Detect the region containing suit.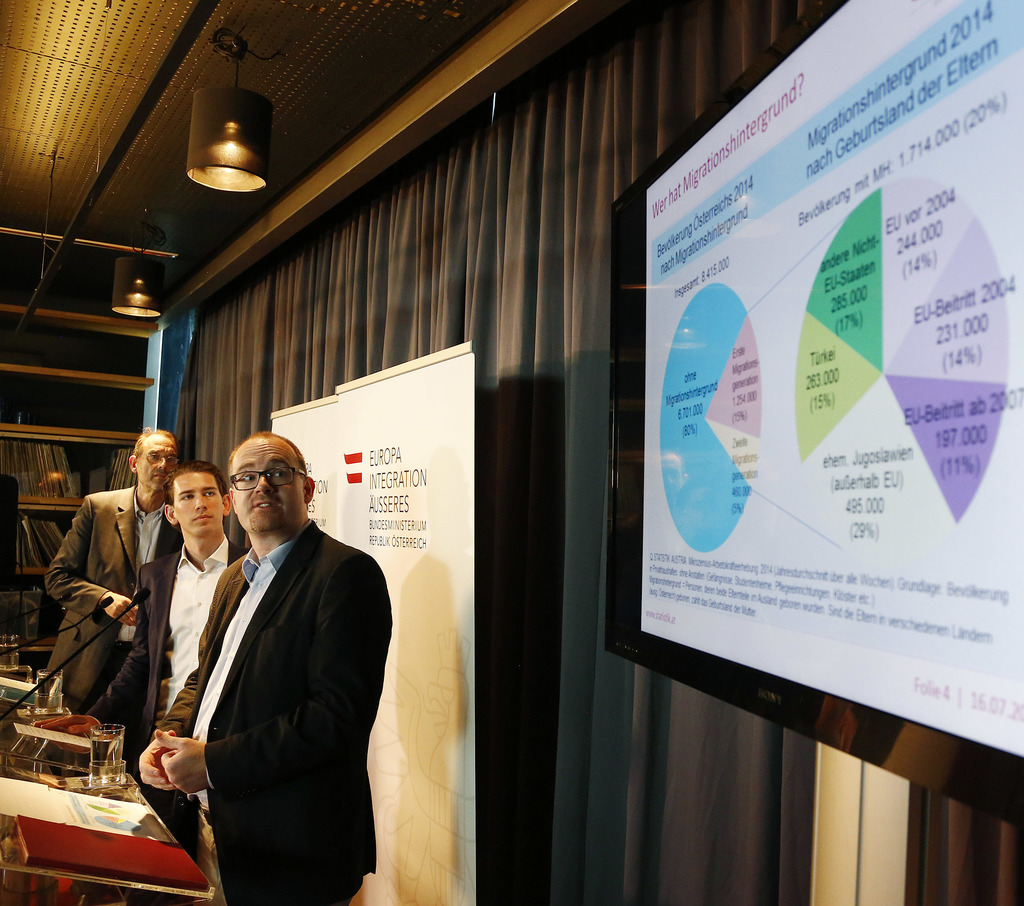
{"x1": 90, "y1": 540, "x2": 246, "y2": 860}.
